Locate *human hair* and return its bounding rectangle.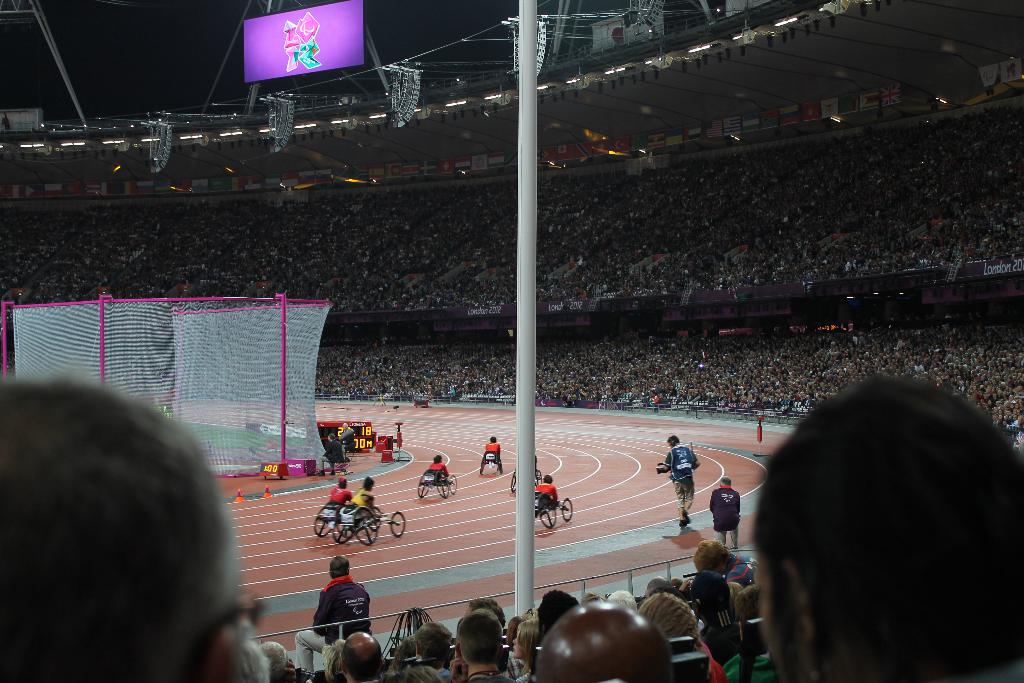
x1=323, y1=636, x2=342, y2=682.
